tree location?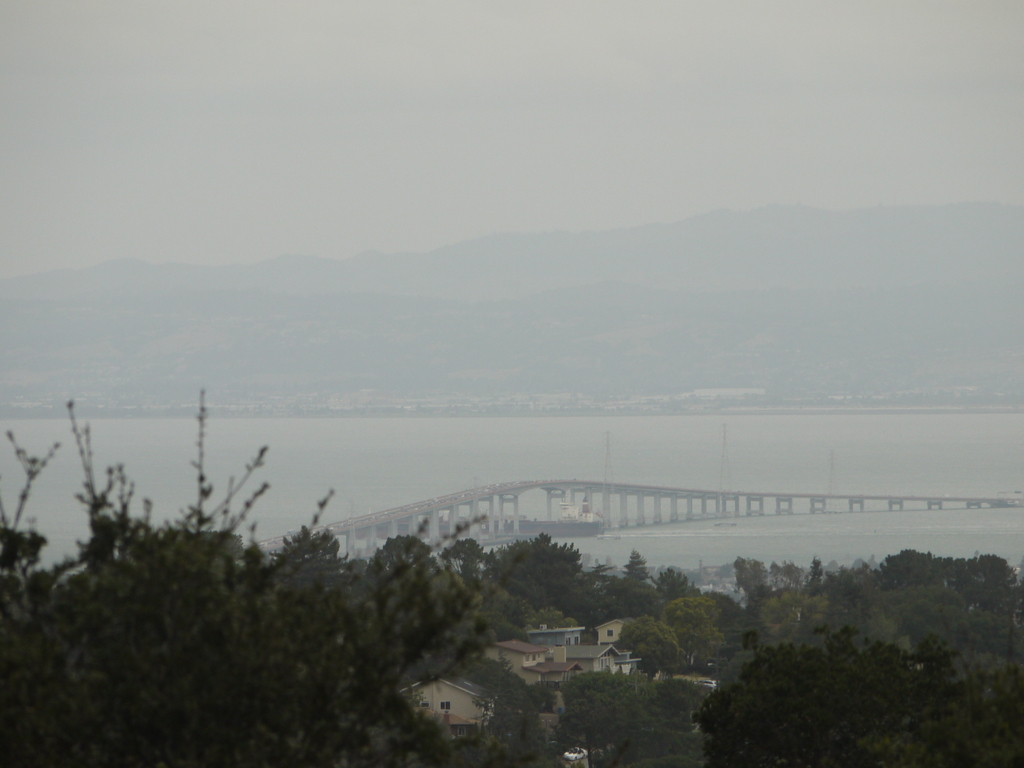
x1=698, y1=610, x2=963, y2=752
